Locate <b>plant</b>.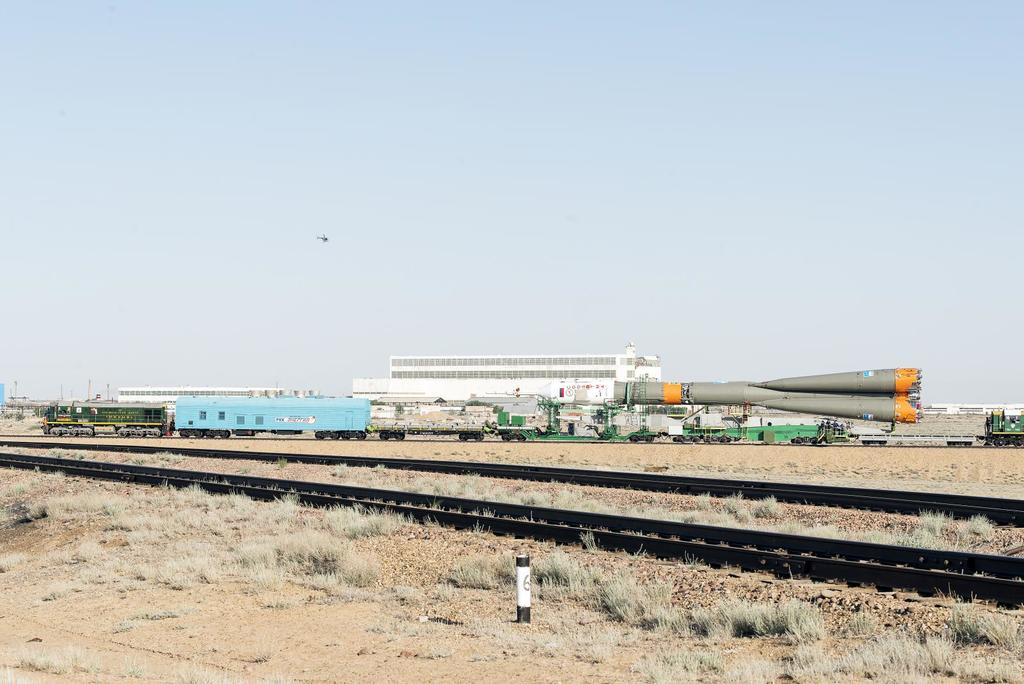
Bounding box: 39 443 63 460.
